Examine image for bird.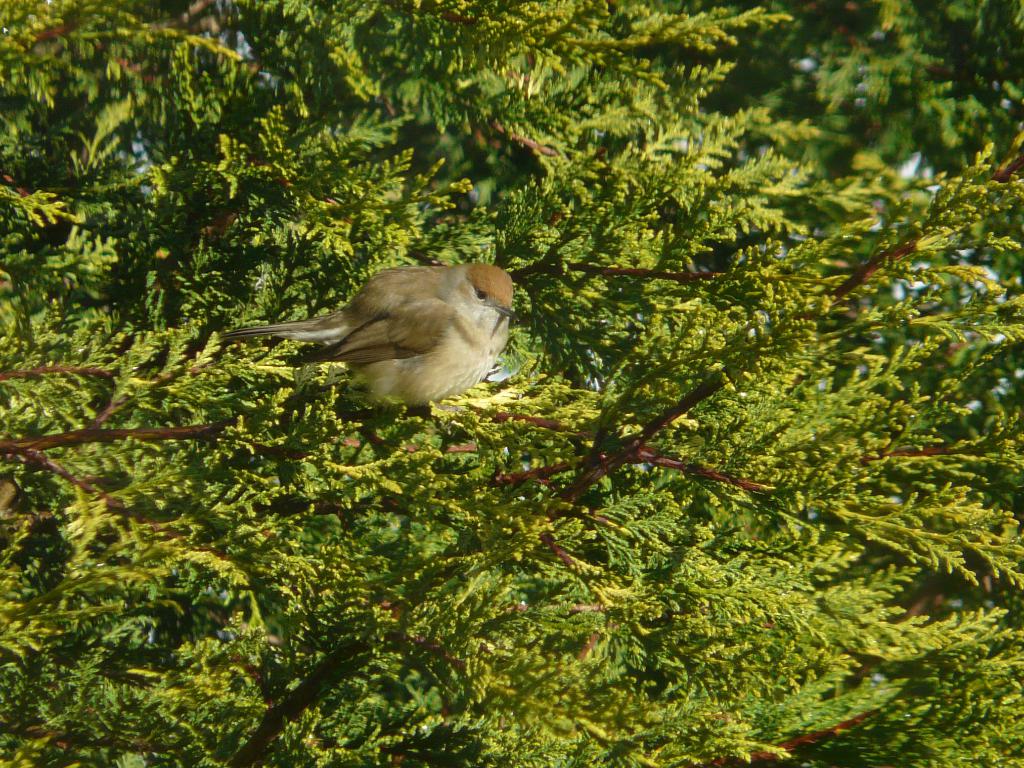
Examination result: detection(218, 260, 527, 415).
